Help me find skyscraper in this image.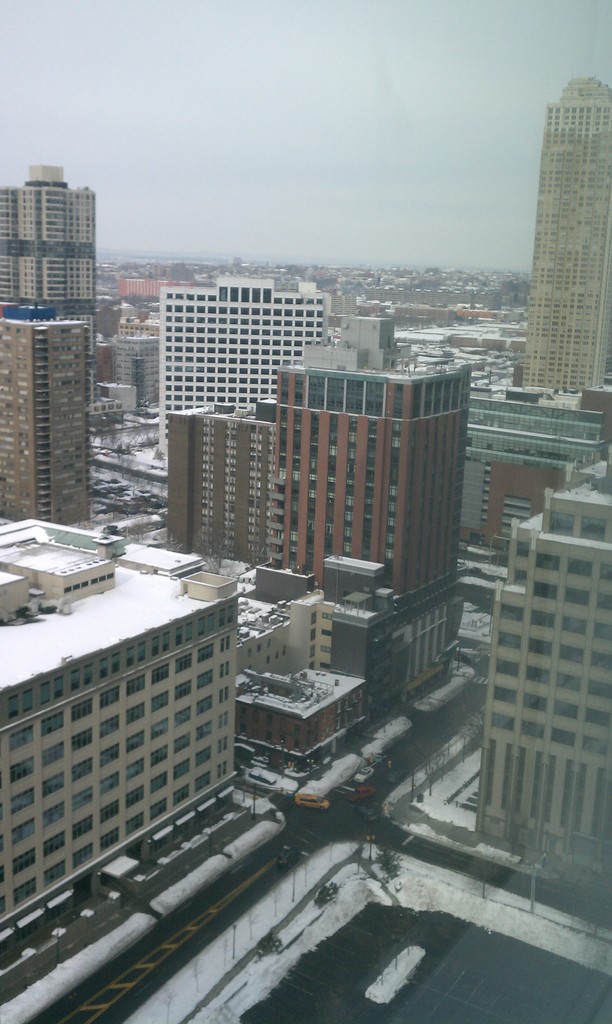
Found it: bbox(478, 399, 609, 454).
